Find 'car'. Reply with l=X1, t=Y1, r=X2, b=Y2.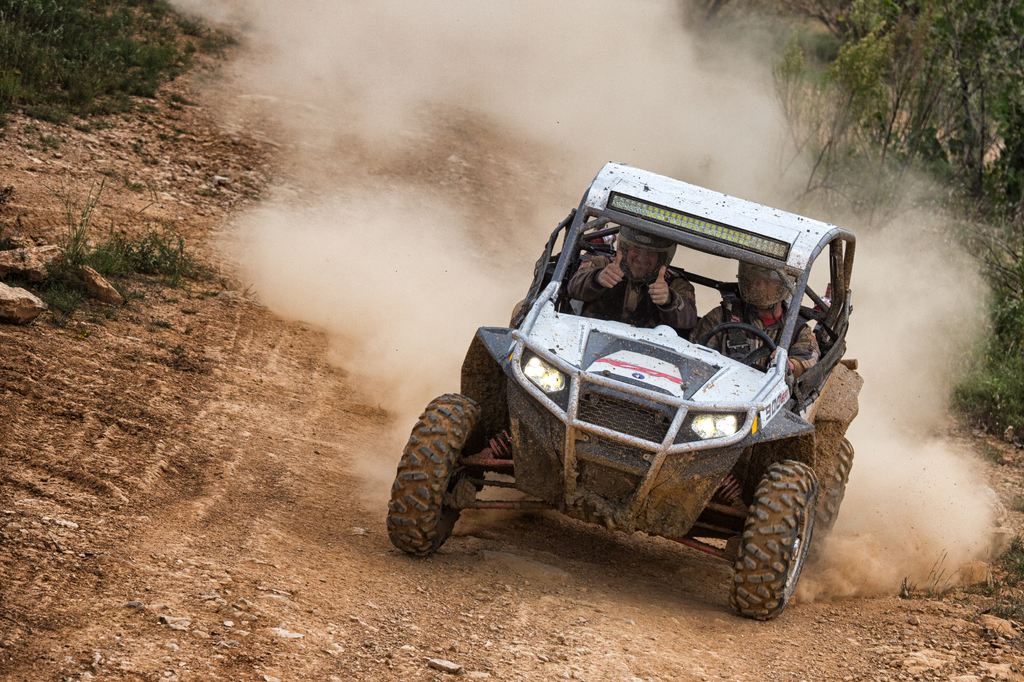
l=411, t=154, r=862, b=644.
